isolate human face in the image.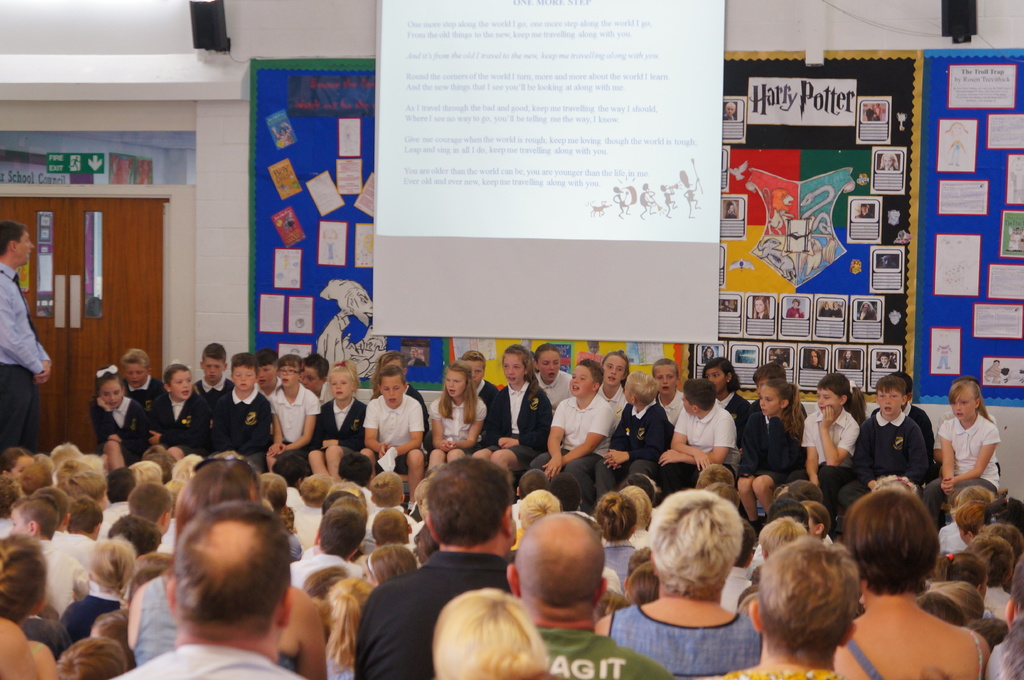
Isolated region: 652,365,677,395.
